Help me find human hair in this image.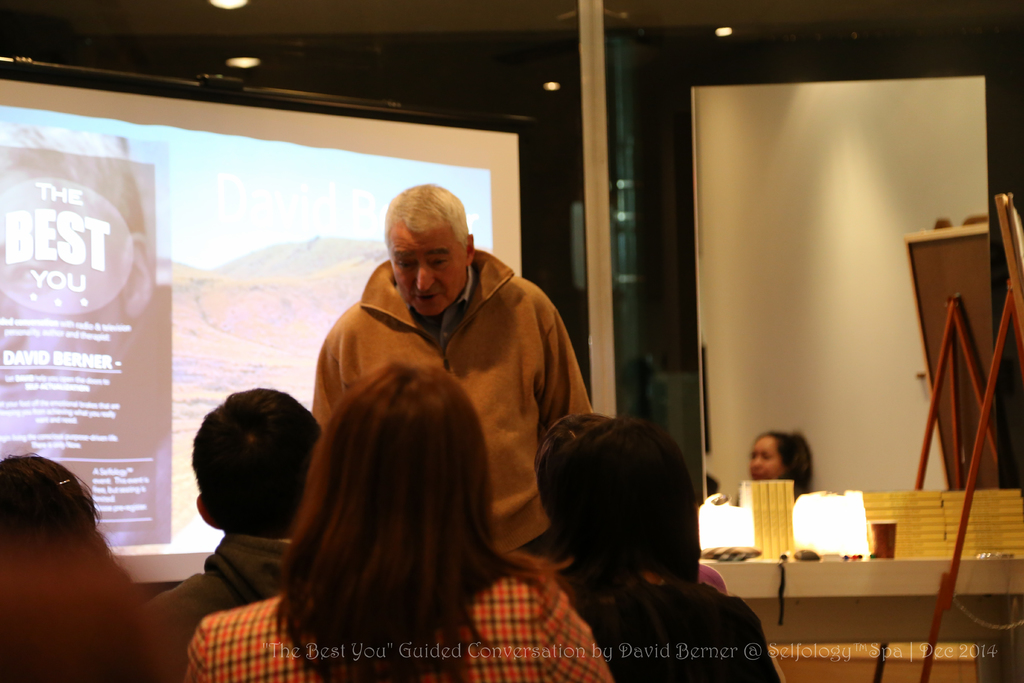
Found it: bbox=[178, 391, 312, 563].
